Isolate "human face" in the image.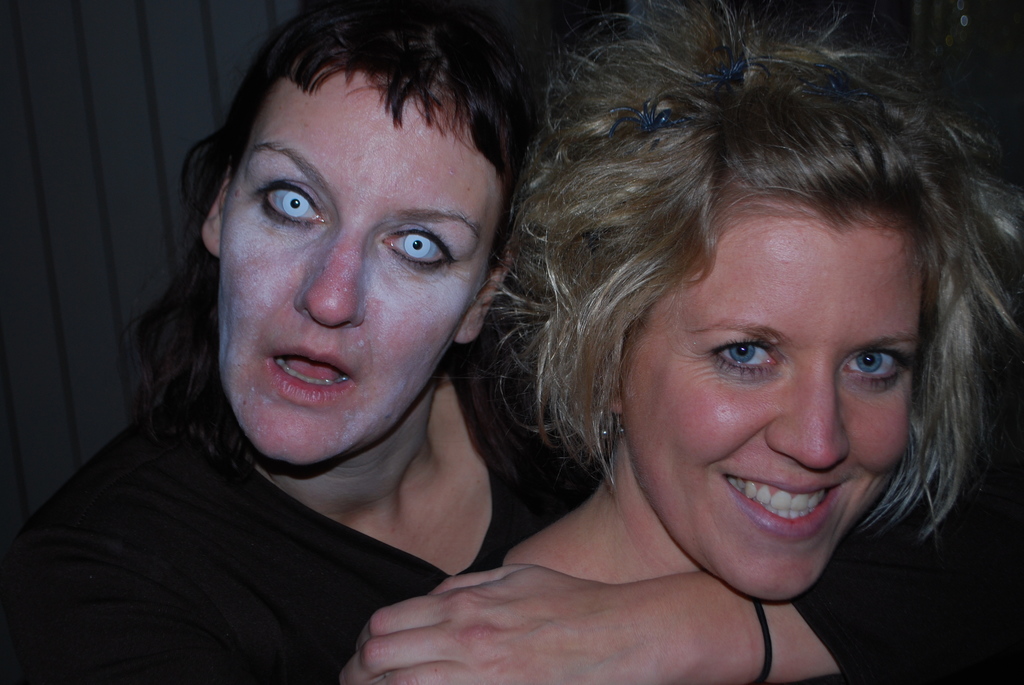
Isolated region: x1=616 y1=221 x2=917 y2=599.
